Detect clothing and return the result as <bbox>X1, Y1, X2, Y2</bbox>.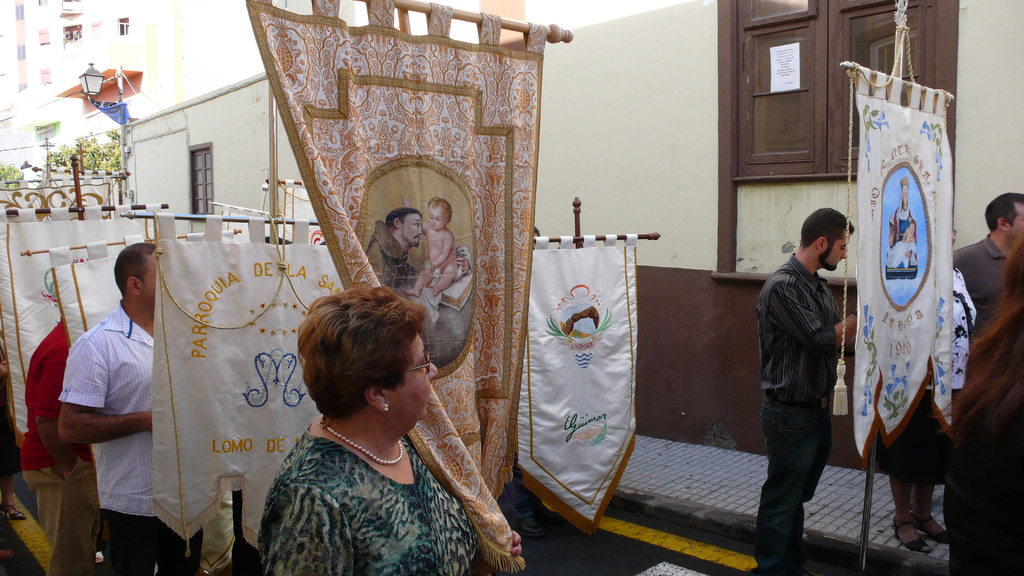
<bbox>0, 346, 15, 473</bbox>.
